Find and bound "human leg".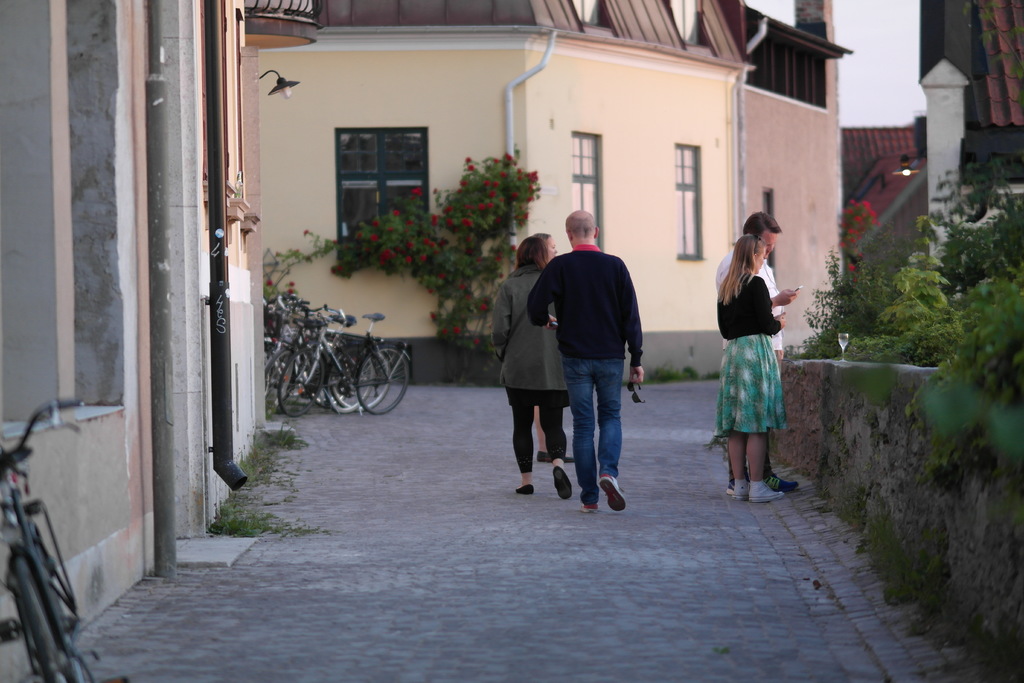
Bound: [721,342,747,503].
